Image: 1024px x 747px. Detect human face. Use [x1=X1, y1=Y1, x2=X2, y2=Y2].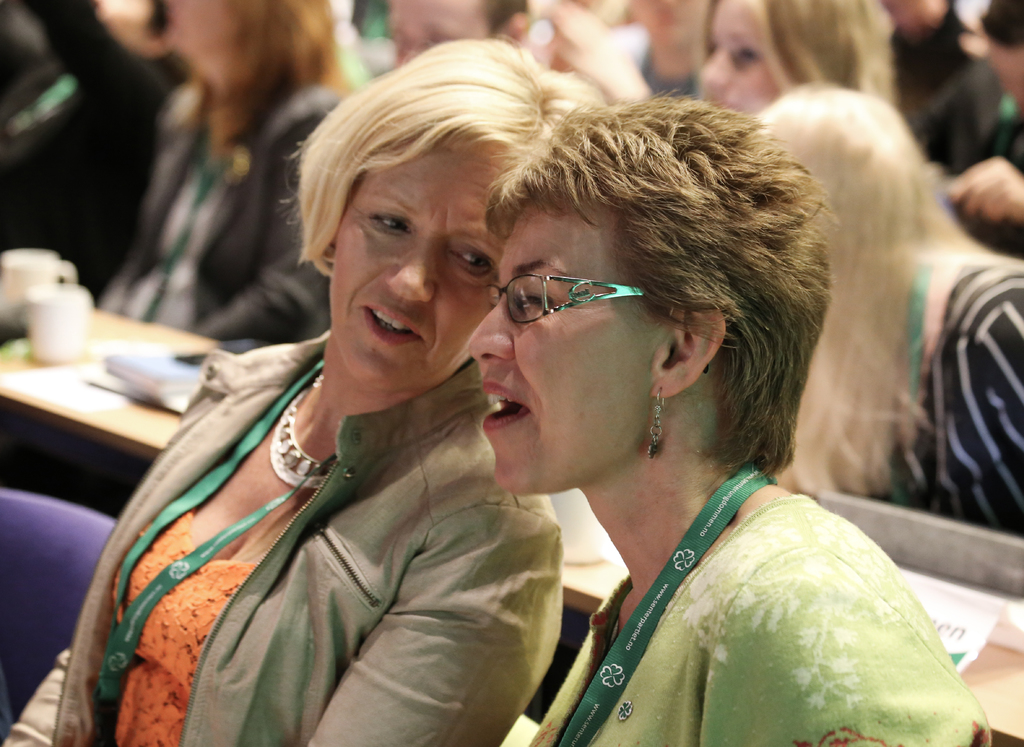
[x1=163, y1=0, x2=252, y2=65].
